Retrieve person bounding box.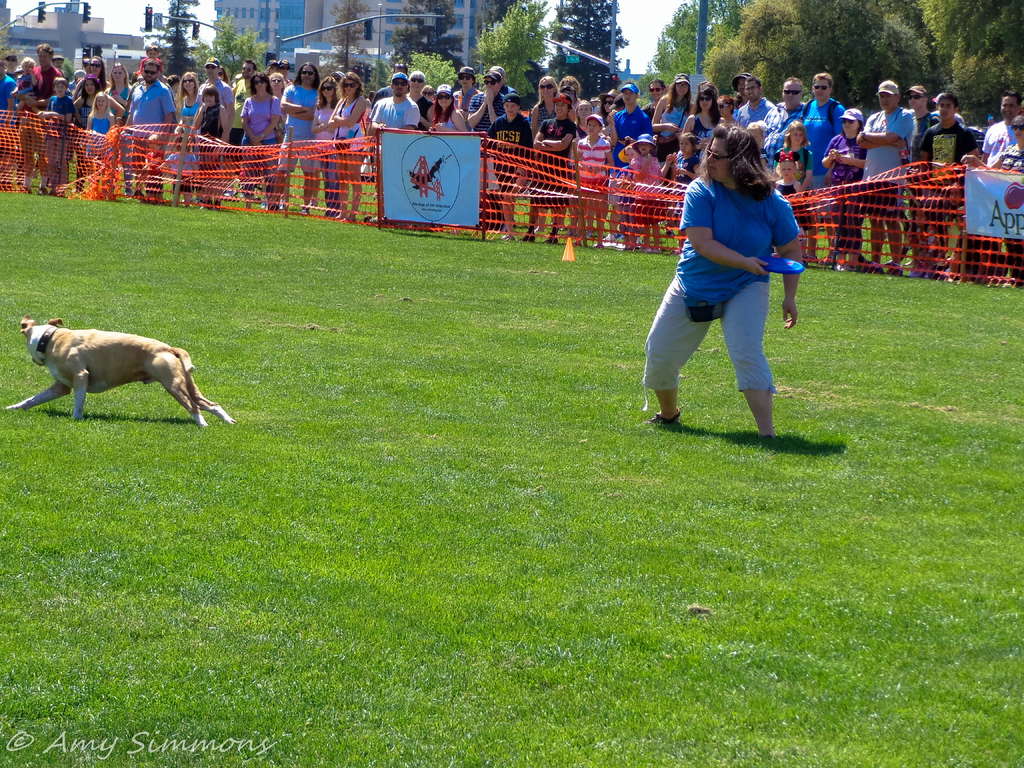
Bounding box: [left=68, top=77, right=117, bottom=124].
